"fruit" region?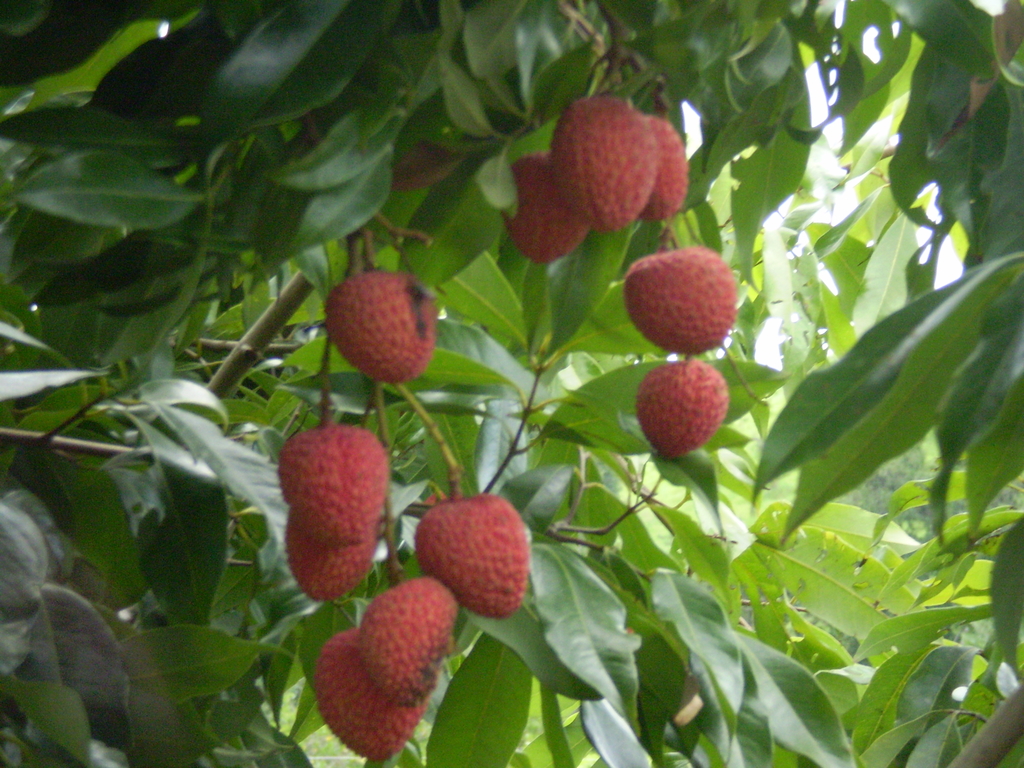
(left=286, top=508, right=376, bottom=600)
